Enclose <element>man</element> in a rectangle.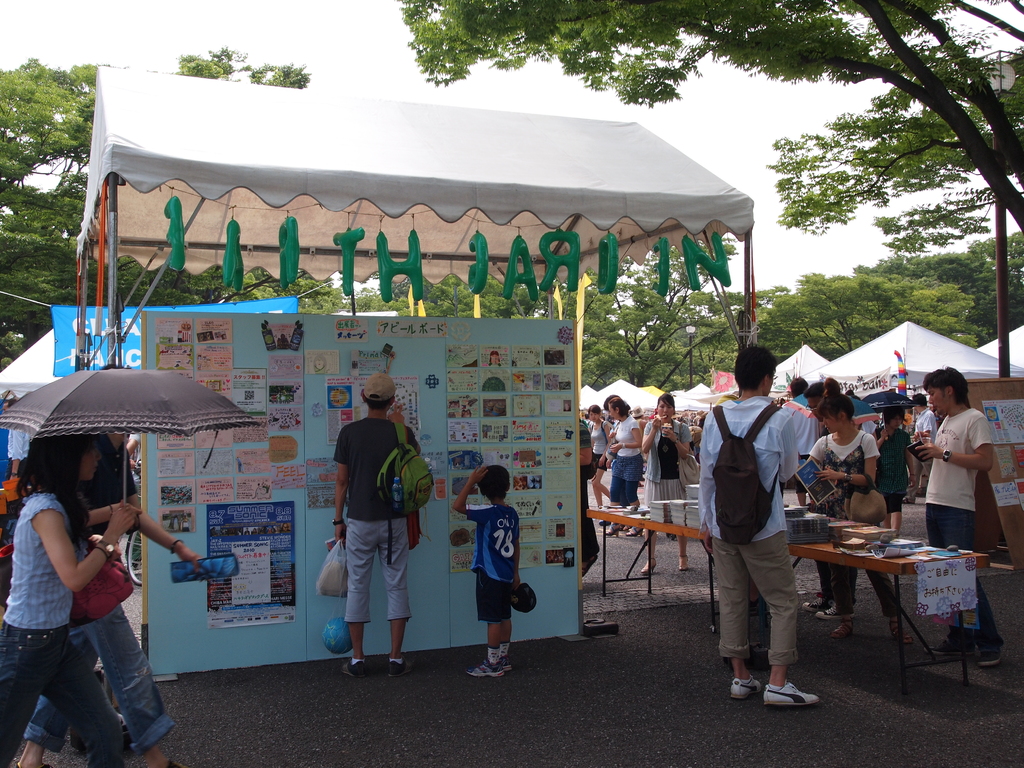
region(316, 378, 420, 678).
